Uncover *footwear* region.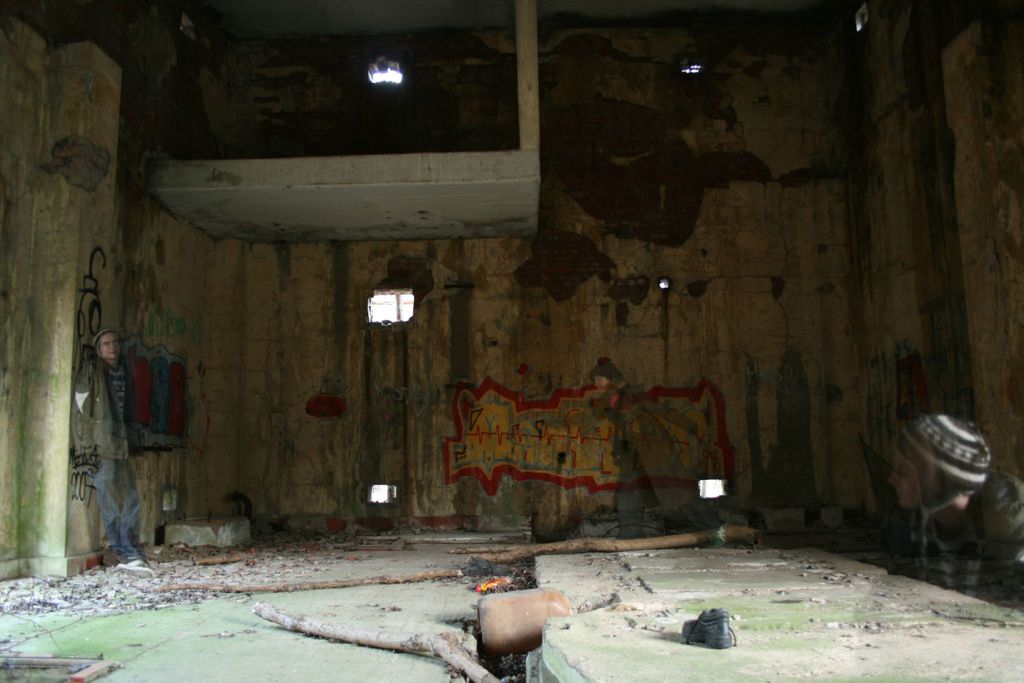
Uncovered: bbox=(113, 561, 154, 572).
